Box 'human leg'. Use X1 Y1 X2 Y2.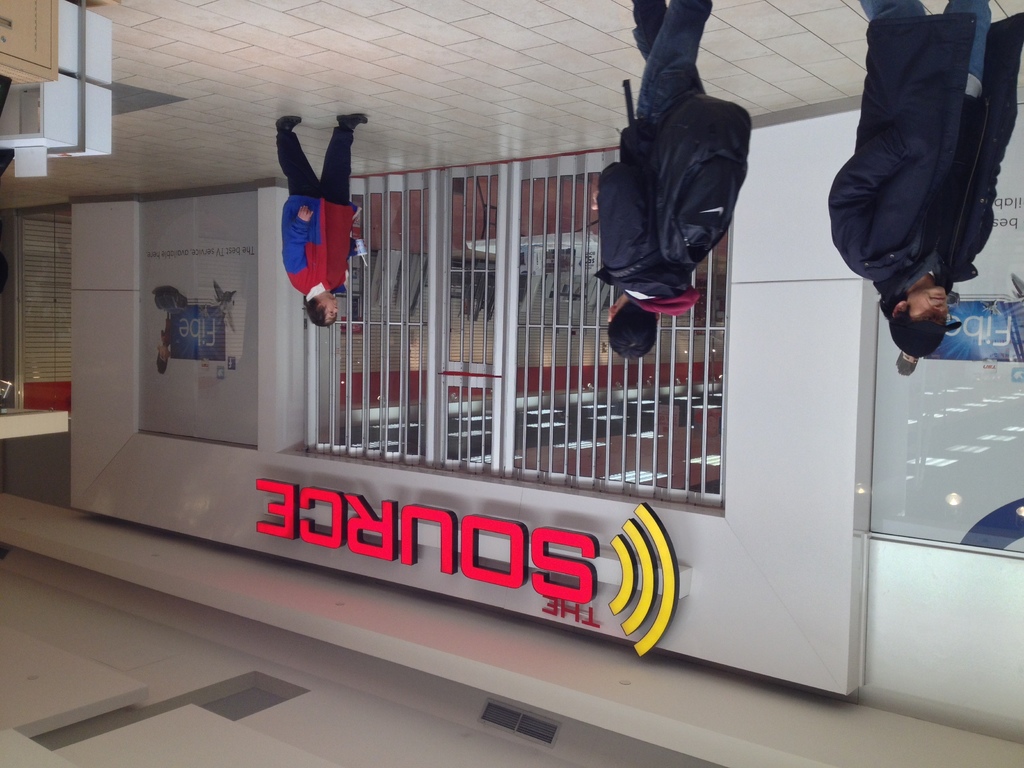
858 0 925 23.
